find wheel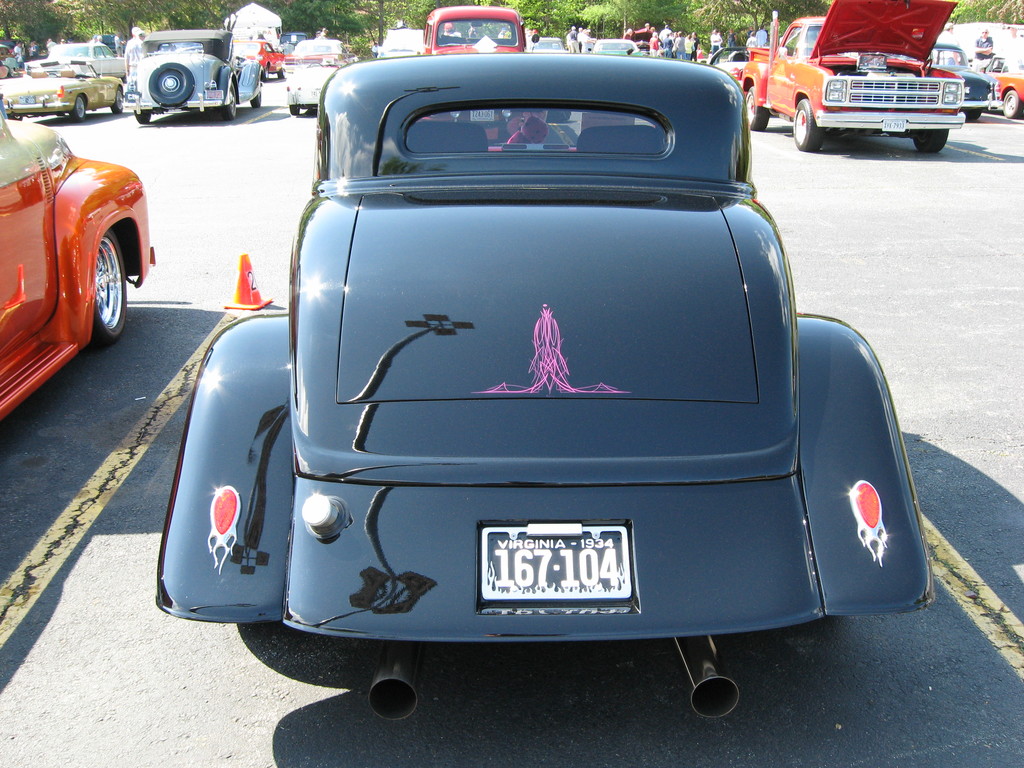
109/88/123/114
